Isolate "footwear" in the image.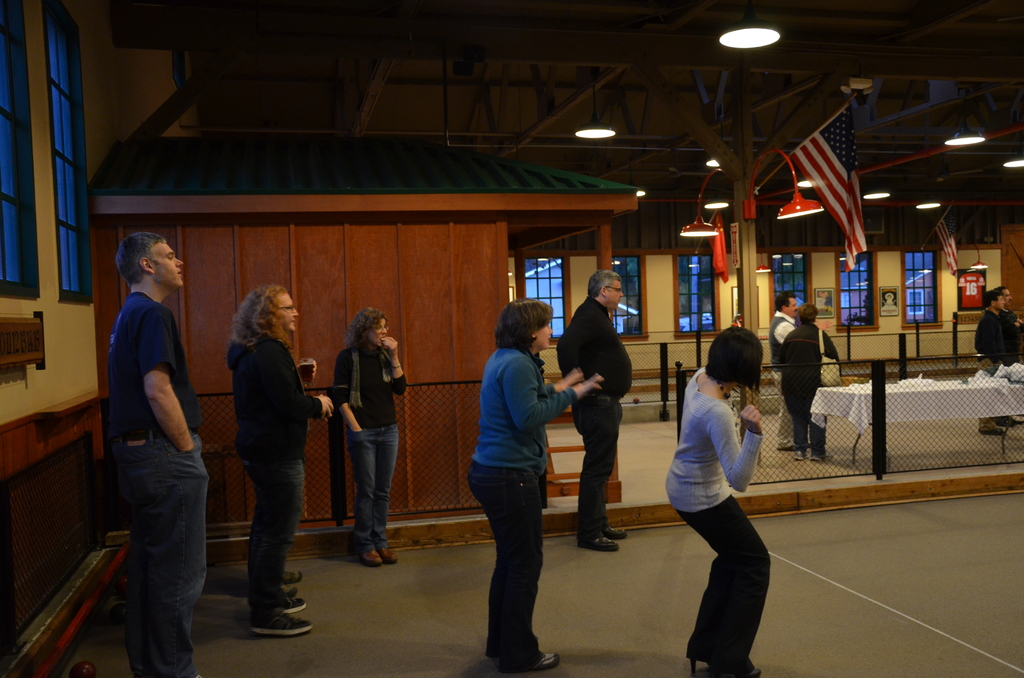
Isolated region: <box>378,540,388,565</box>.
